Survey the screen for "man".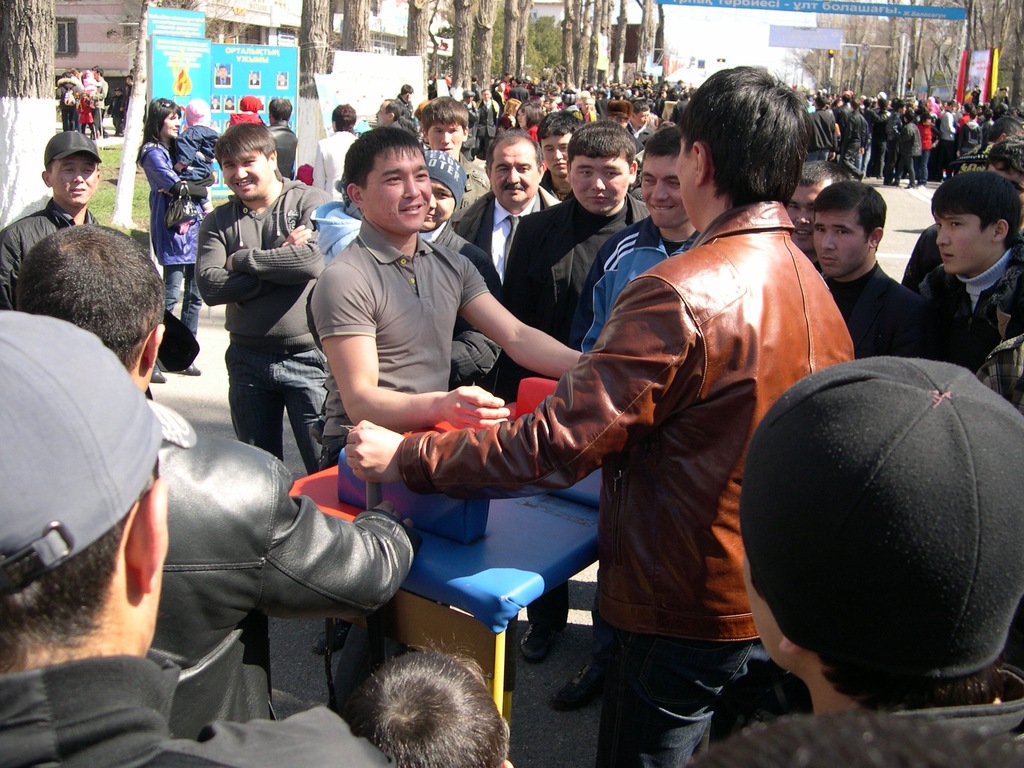
Survey found: [left=344, top=65, right=858, bottom=767].
